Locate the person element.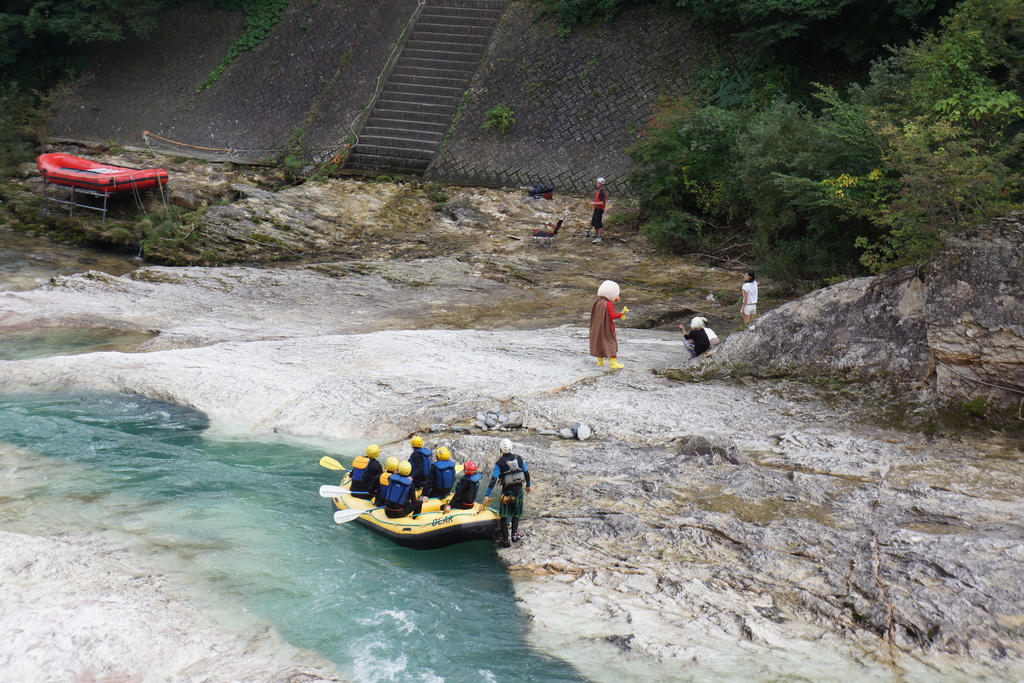
Element bbox: box(375, 458, 400, 501).
